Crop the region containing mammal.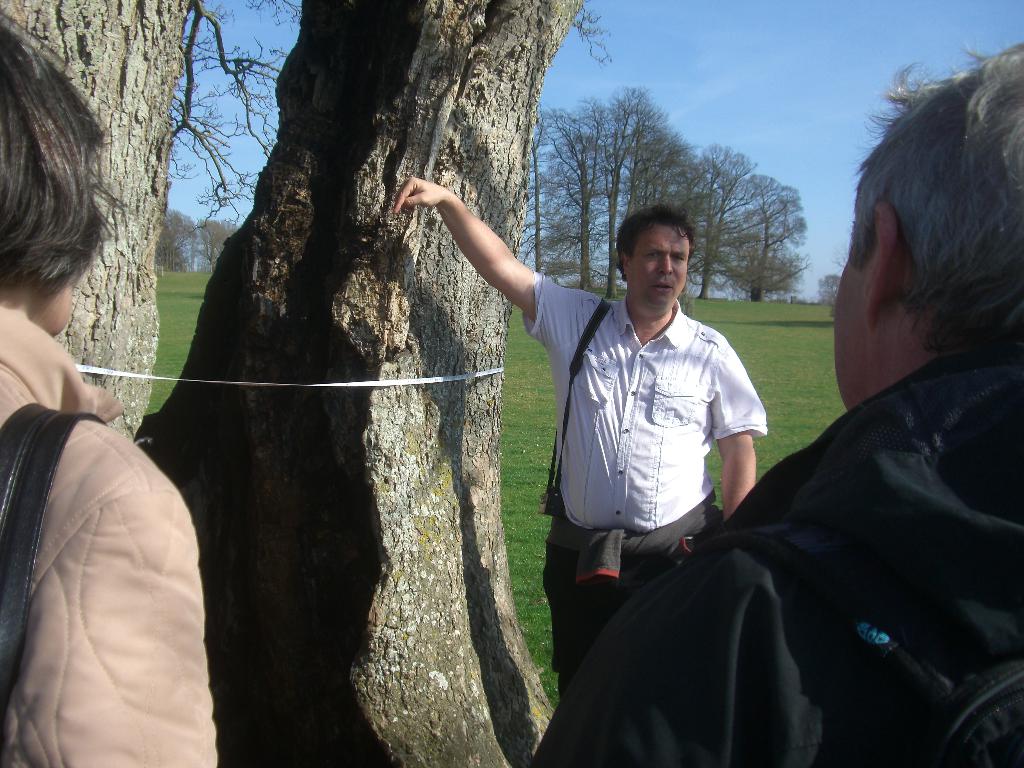
Crop region: {"x1": 0, "y1": 9, "x2": 222, "y2": 767}.
